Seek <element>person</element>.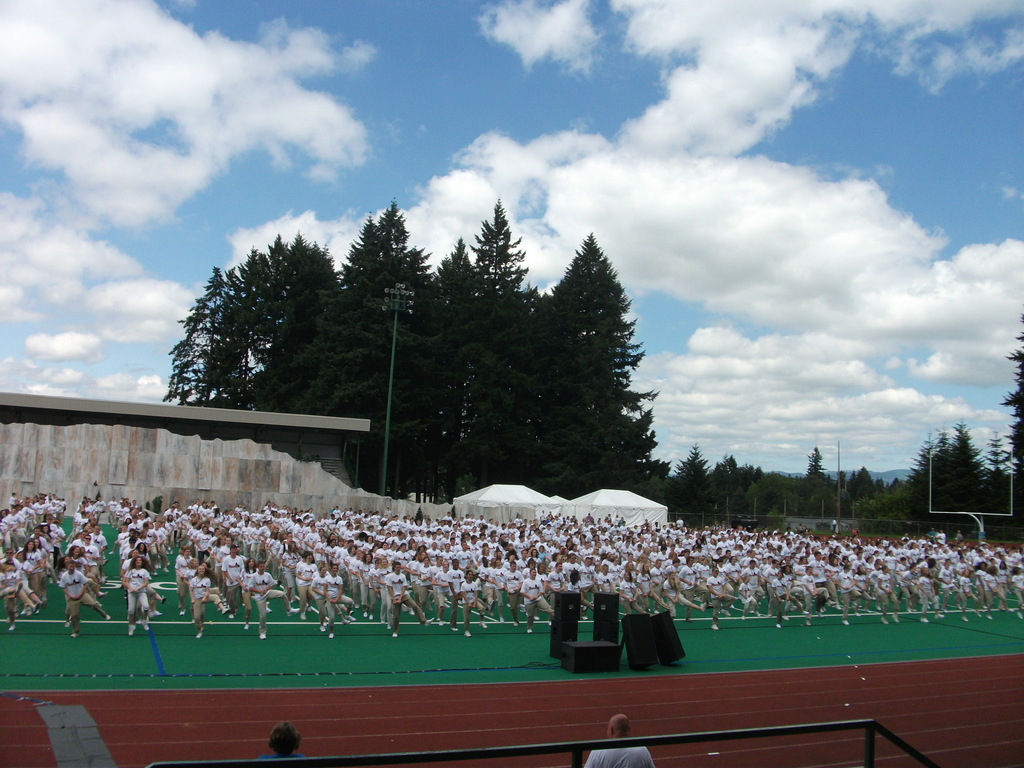
box=[319, 565, 355, 637].
